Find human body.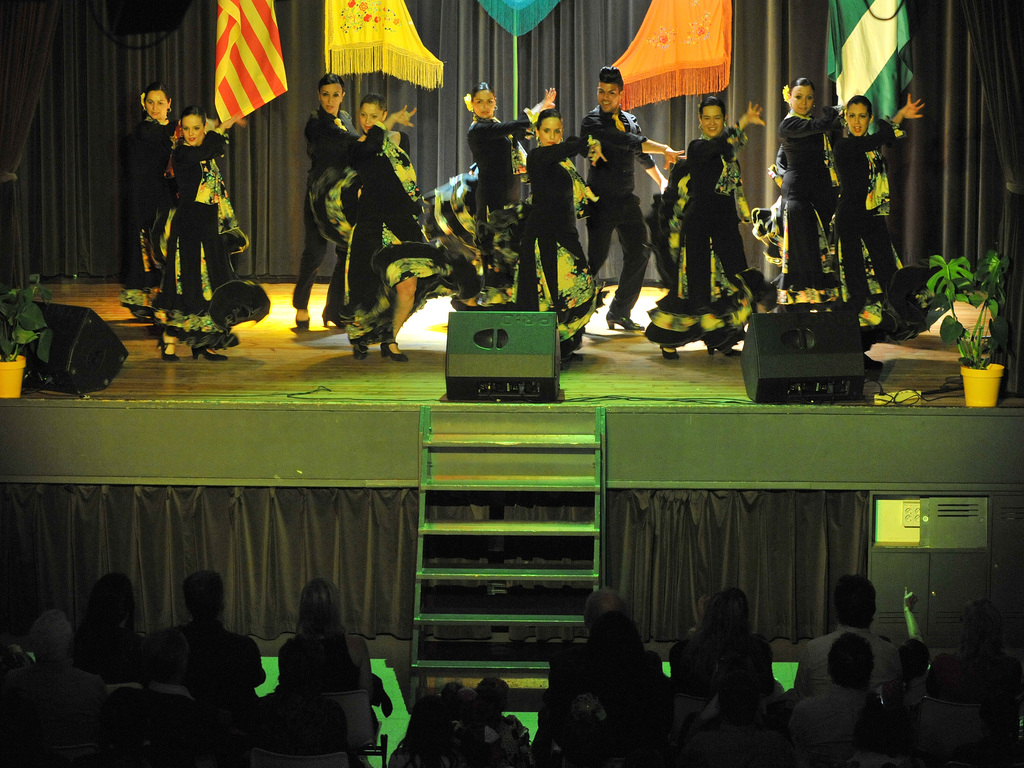
l=294, t=69, r=361, b=335.
